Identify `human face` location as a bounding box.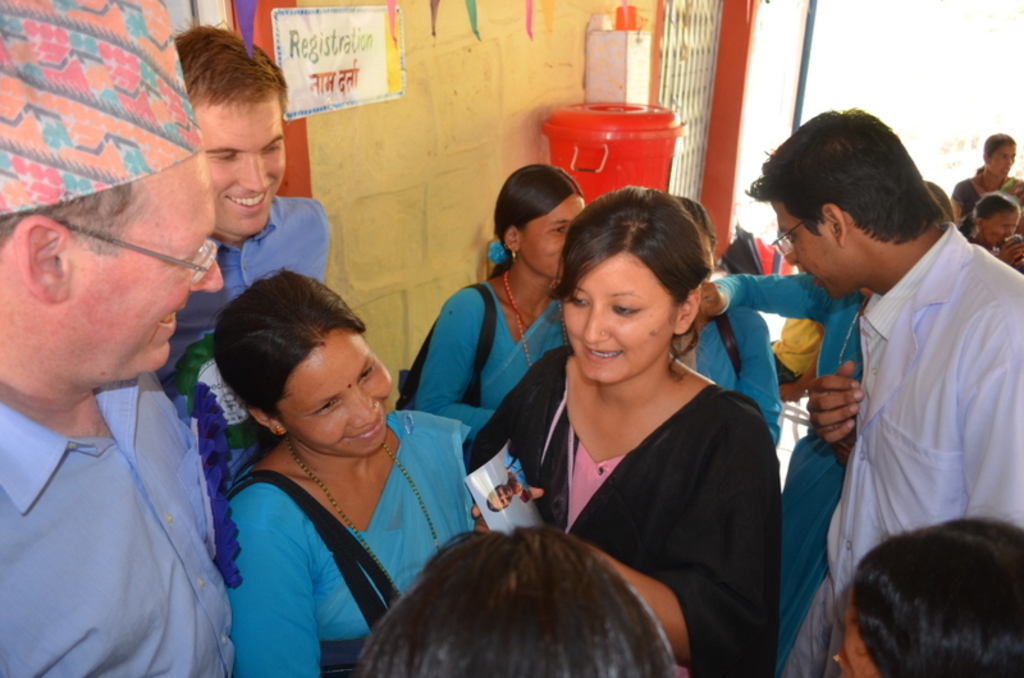
[left=559, top=249, right=676, bottom=385].
